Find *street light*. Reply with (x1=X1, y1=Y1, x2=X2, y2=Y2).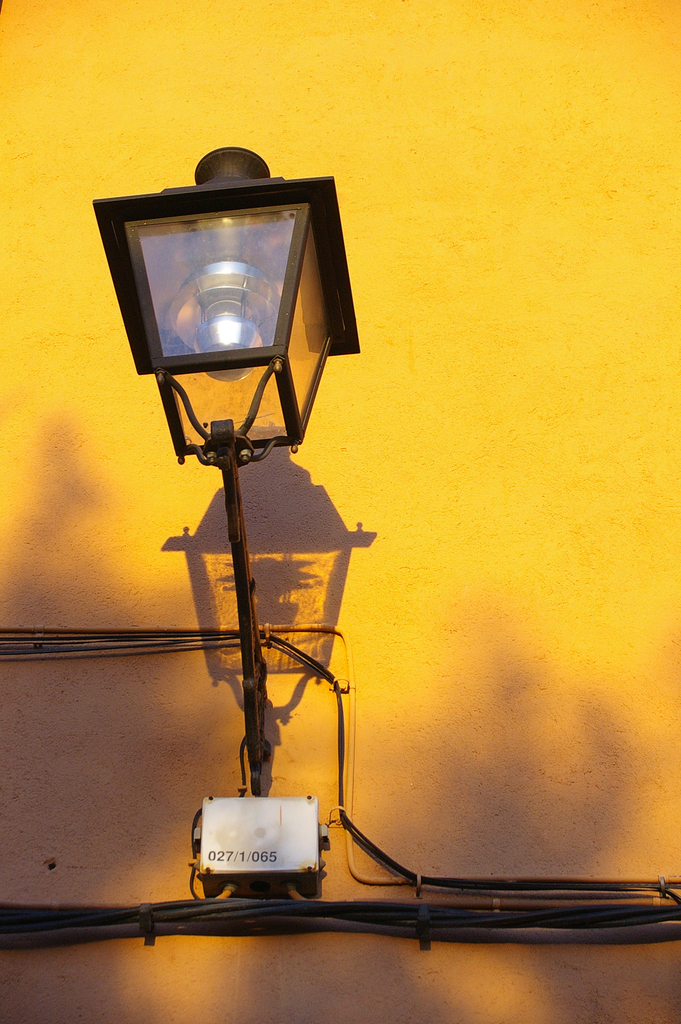
(x1=90, y1=120, x2=395, y2=1023).
